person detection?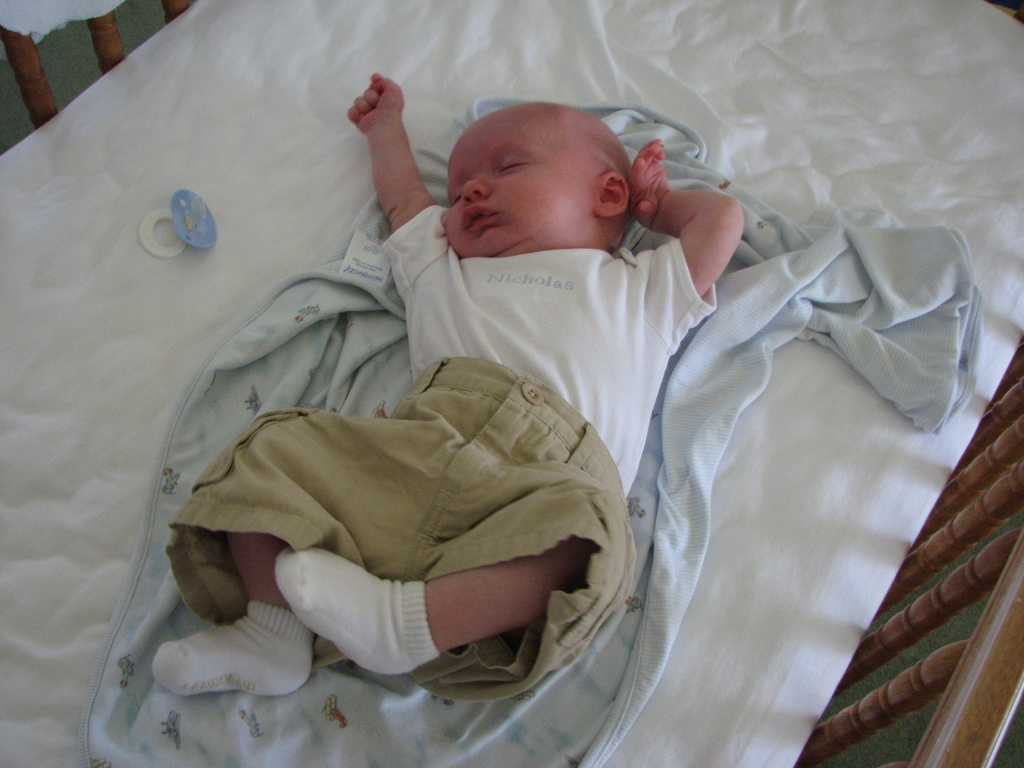
<box>142,72,744,699</box>
